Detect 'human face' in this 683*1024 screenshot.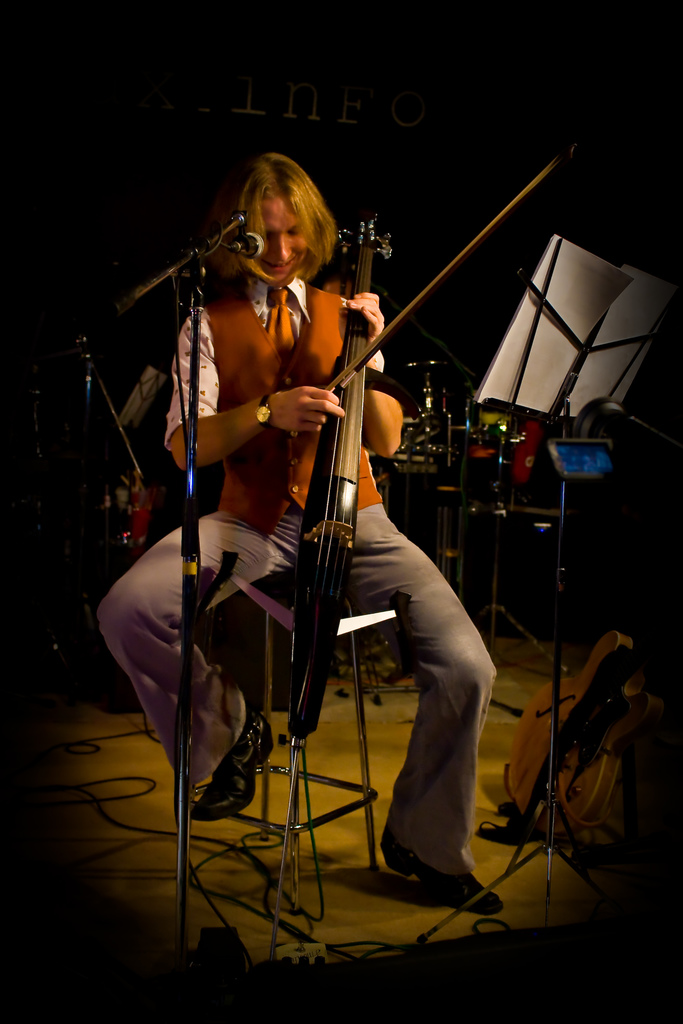
Detection: pyautogui.locateOnScreen(245, 195, 317, 280).
